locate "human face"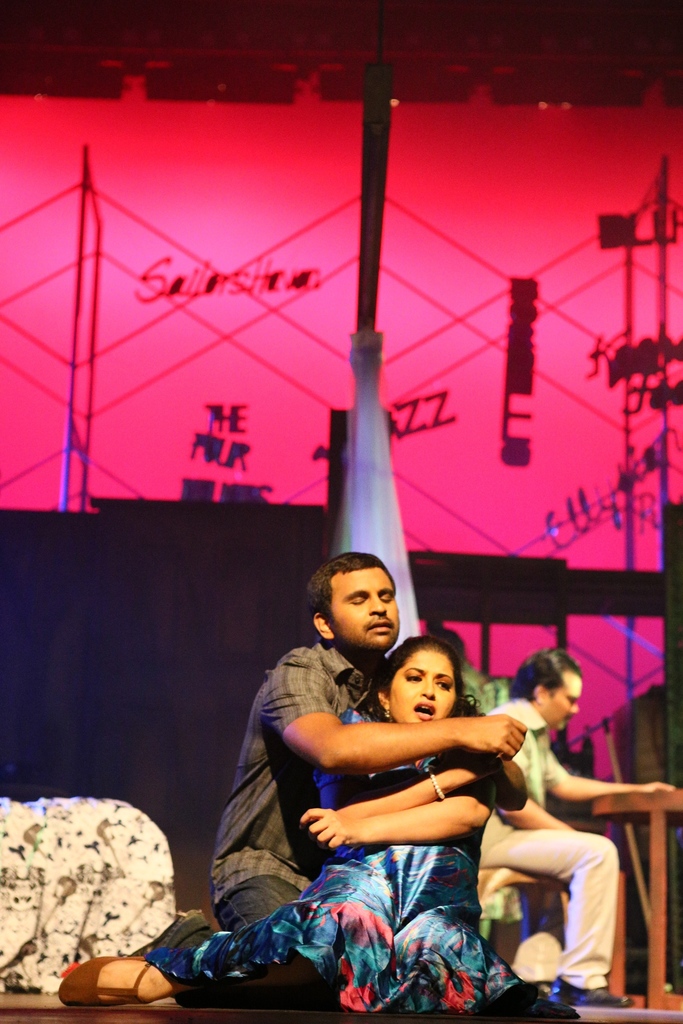
Rect(329, 575, 396, 643)
